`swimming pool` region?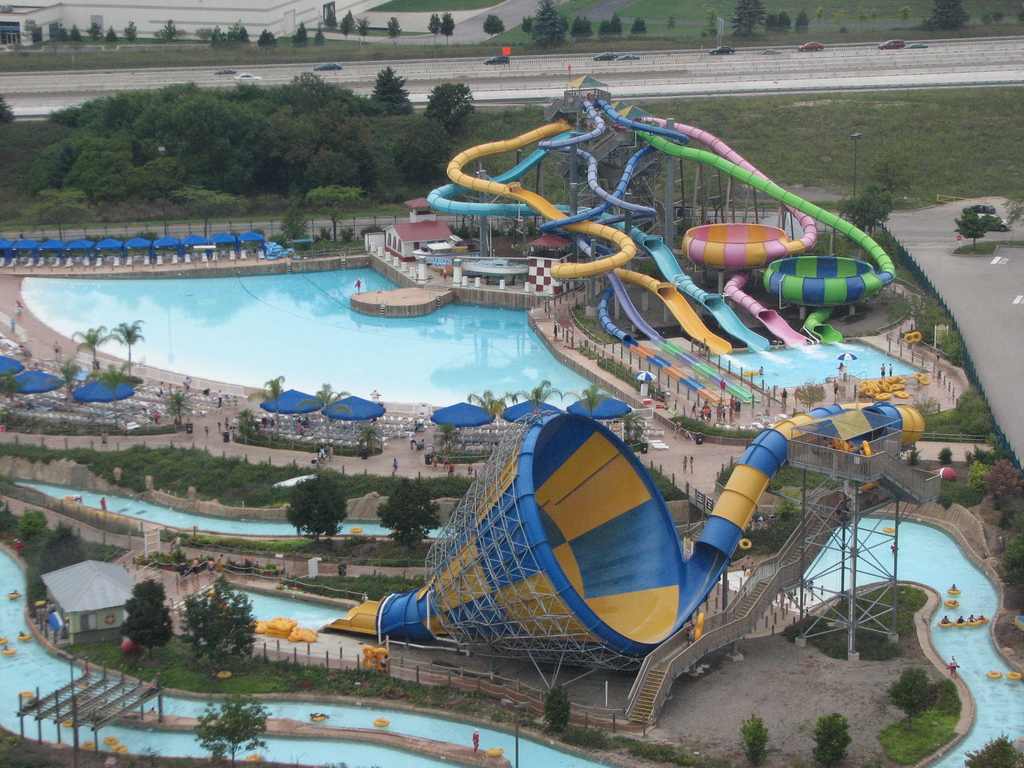
9:476:456:552
